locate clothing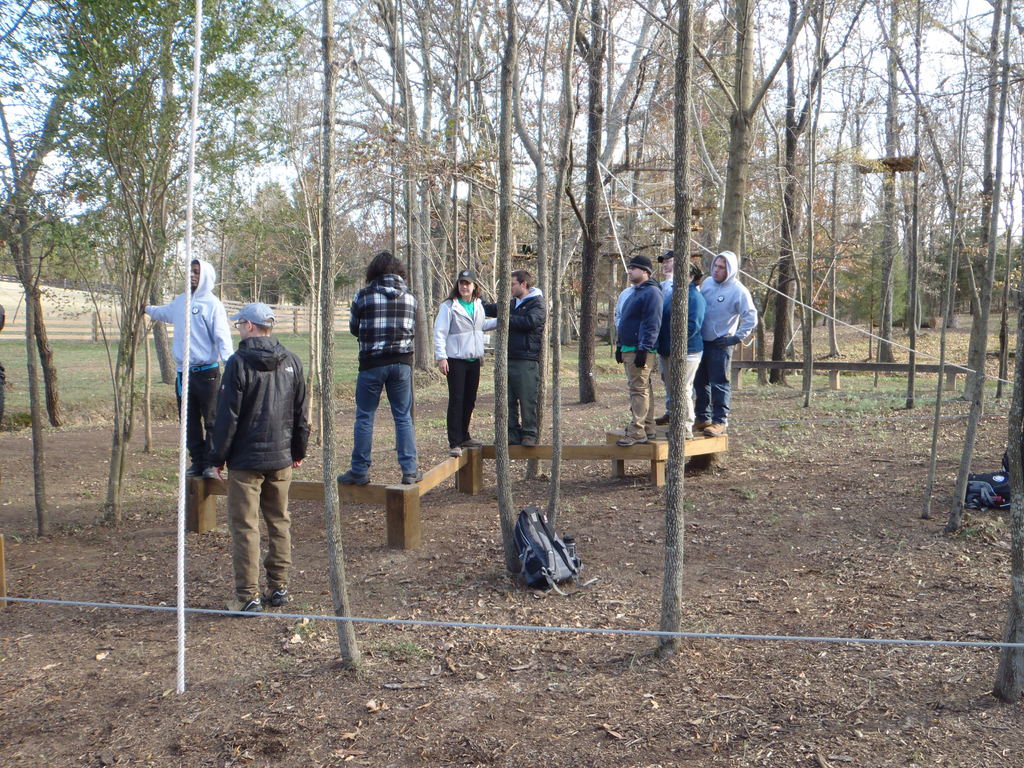
(left=622, top=280, right=666, bottom=425)
